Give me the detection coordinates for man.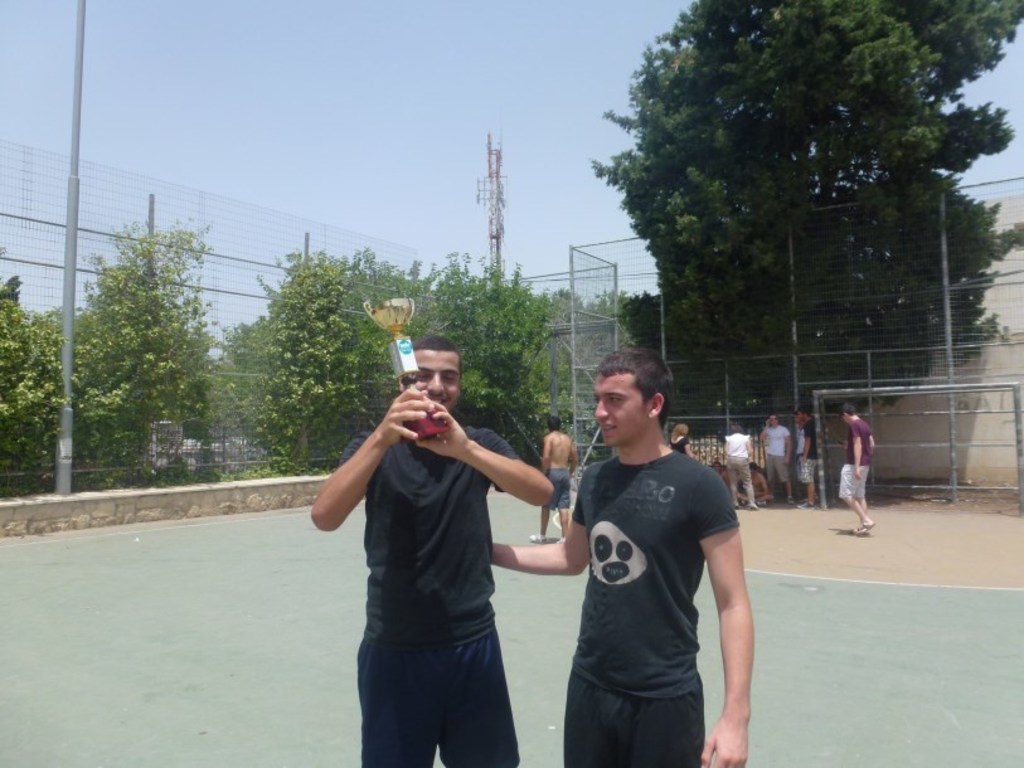
detection(314, 303, 559, 752).
